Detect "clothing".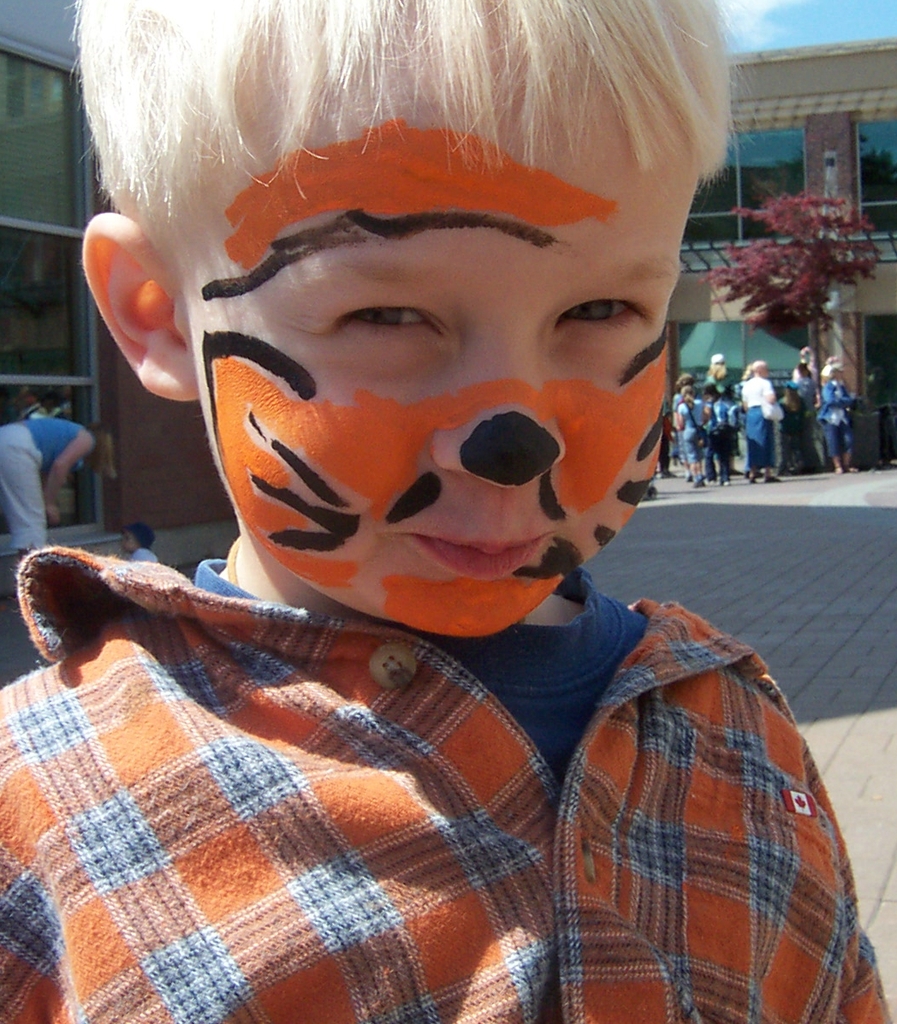
Detected at locate(678, 393, 715, 436).
